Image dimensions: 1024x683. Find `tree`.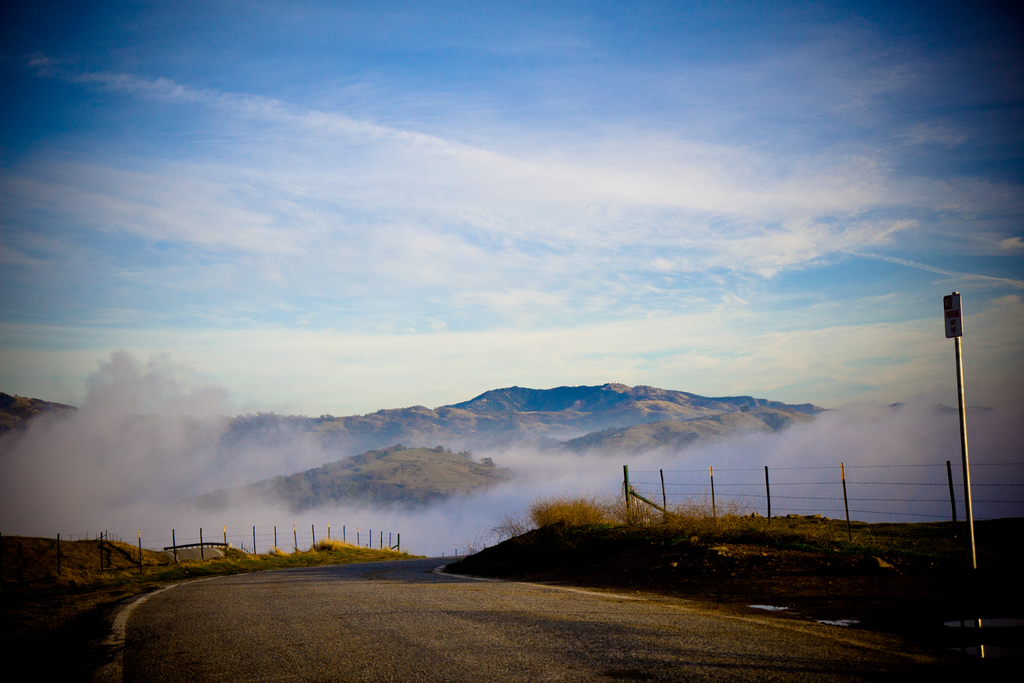
detection(447, 447, 454, 457).
